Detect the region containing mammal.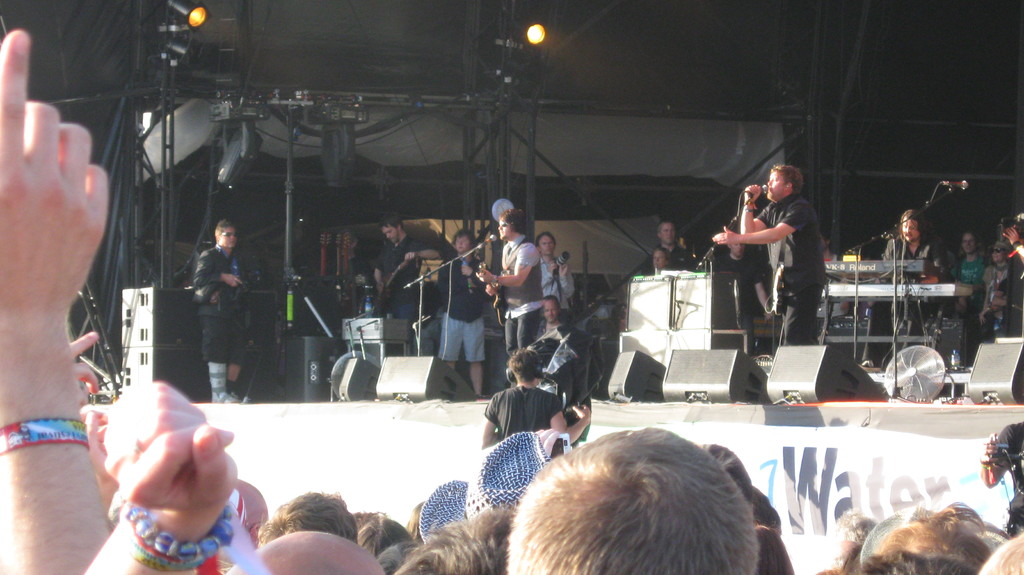
bbox(976, 525, 1023, 574).
